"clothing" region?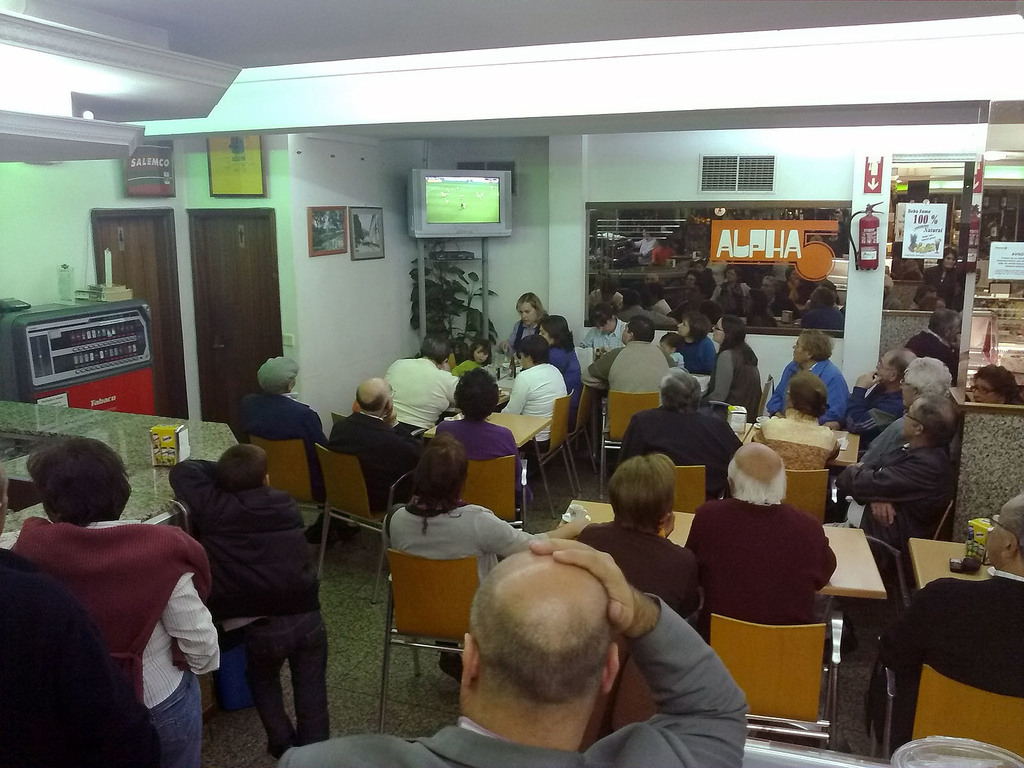
x1=504, y1=368, x2=568, y2=458
